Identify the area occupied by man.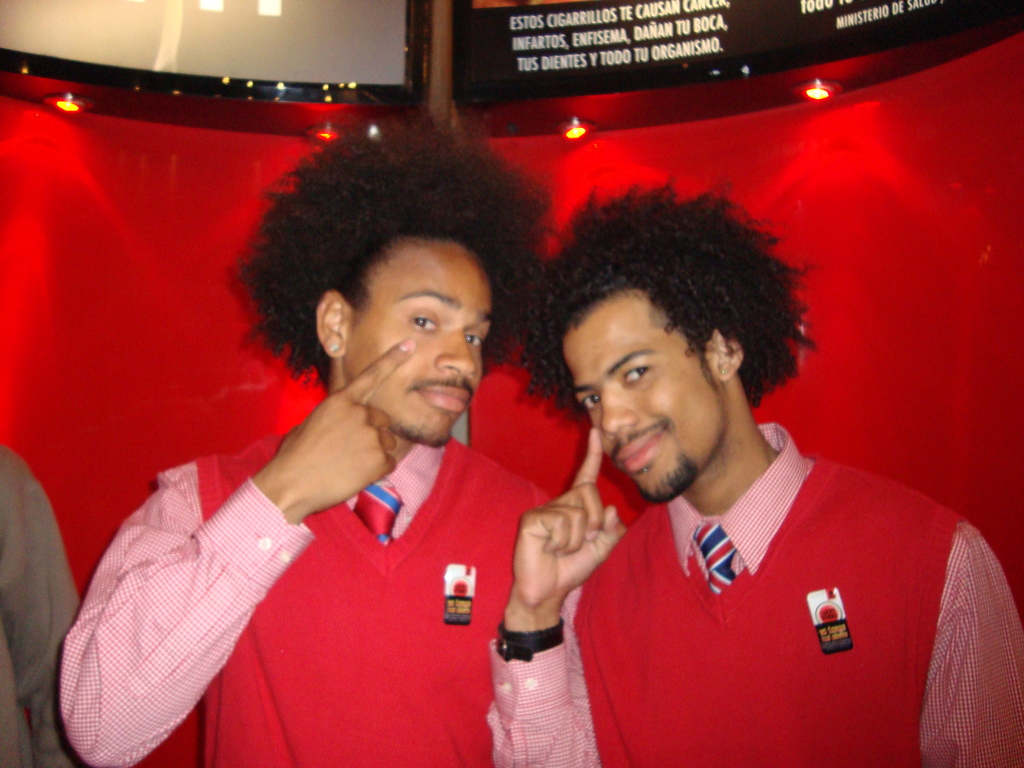
Area: <box>497,227,987,767</box>.
